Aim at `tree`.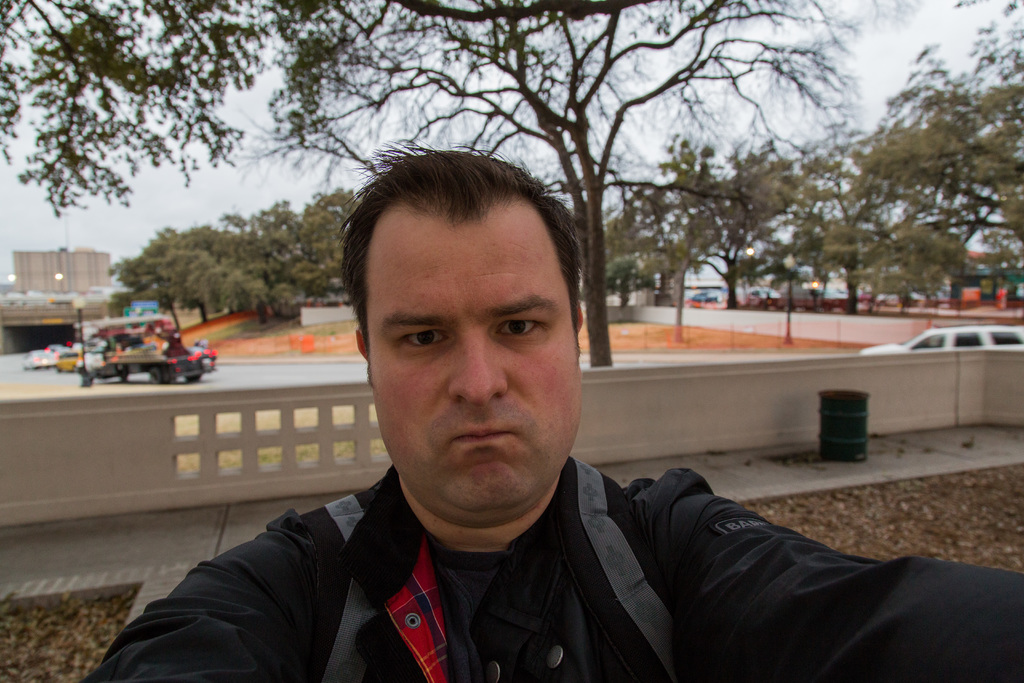
Aimed at select_region(0, 3, 353, 217).
